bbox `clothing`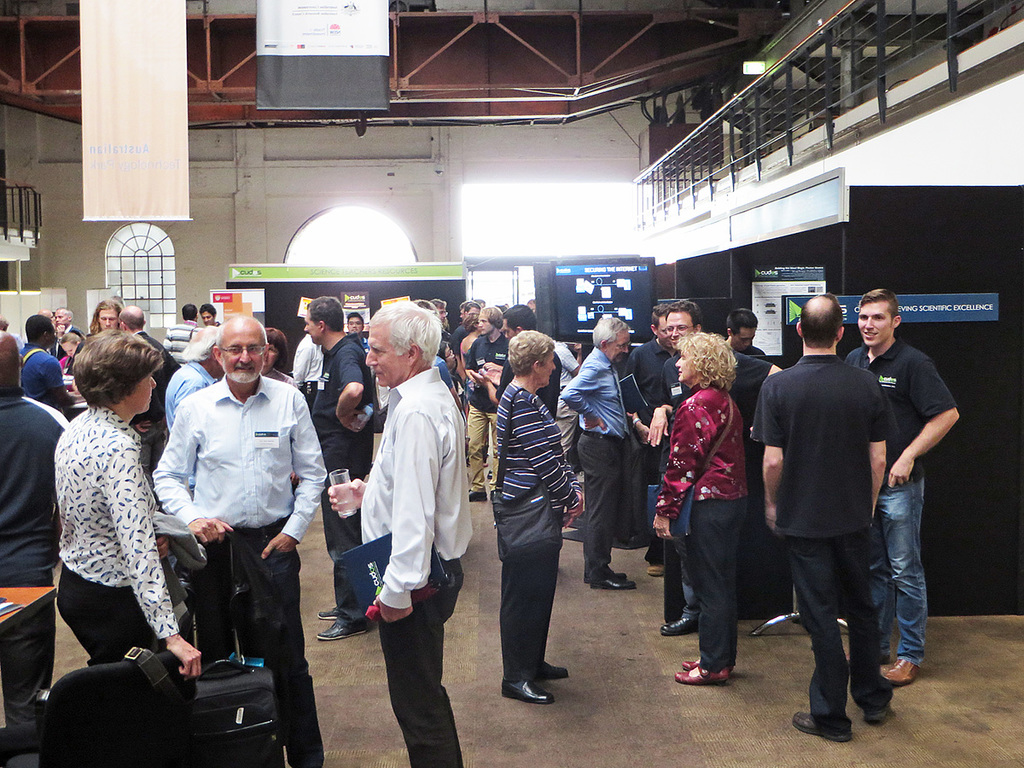
161 317 197 371
